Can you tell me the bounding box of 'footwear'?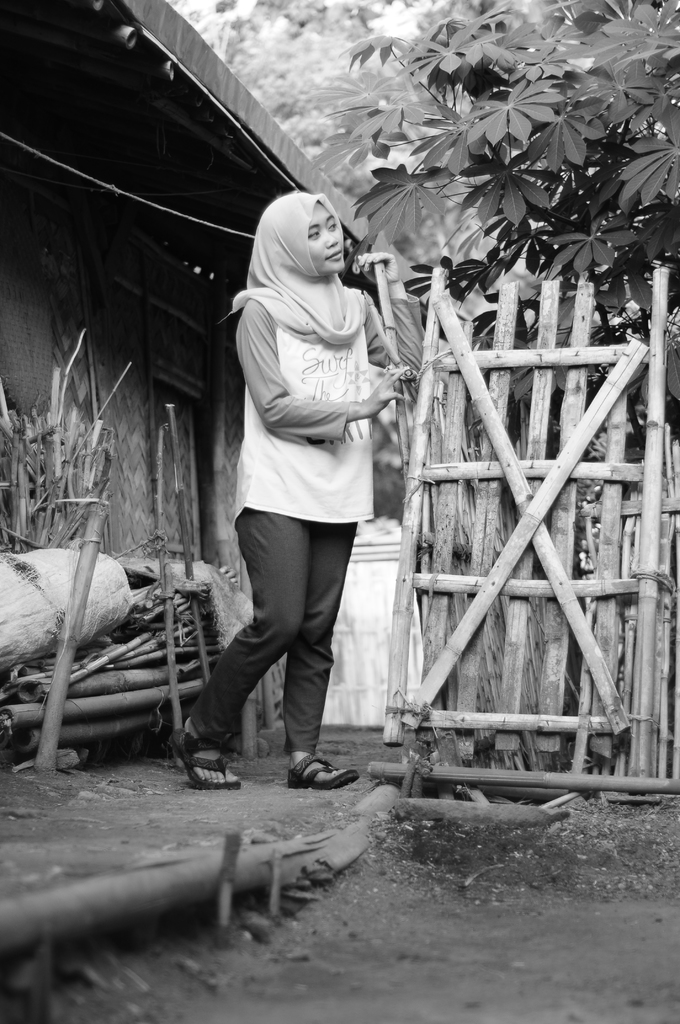
170,731,231,799.
